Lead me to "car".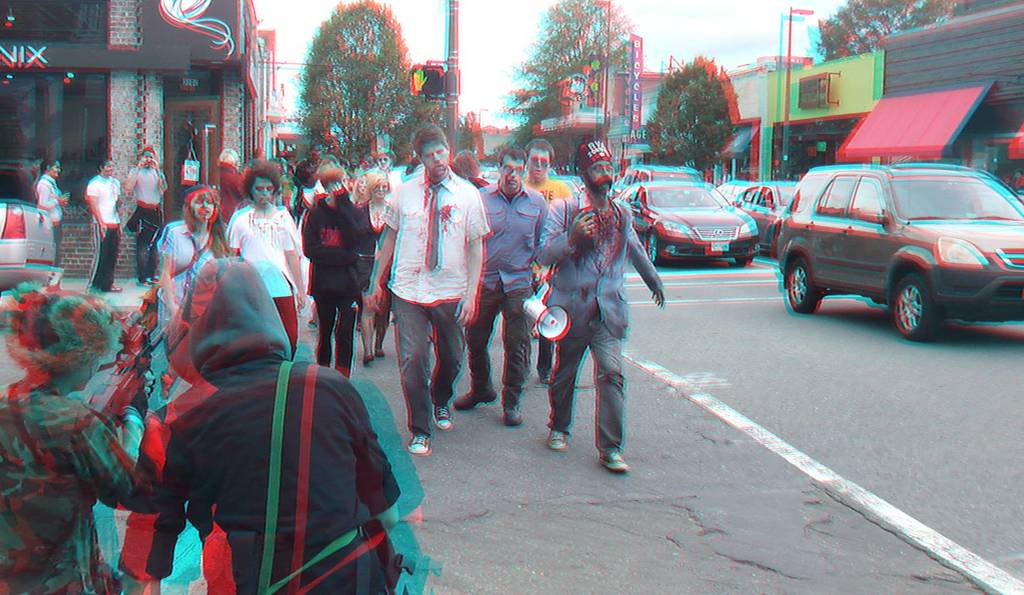
Lead to locate(614, 174, 763, 268).
